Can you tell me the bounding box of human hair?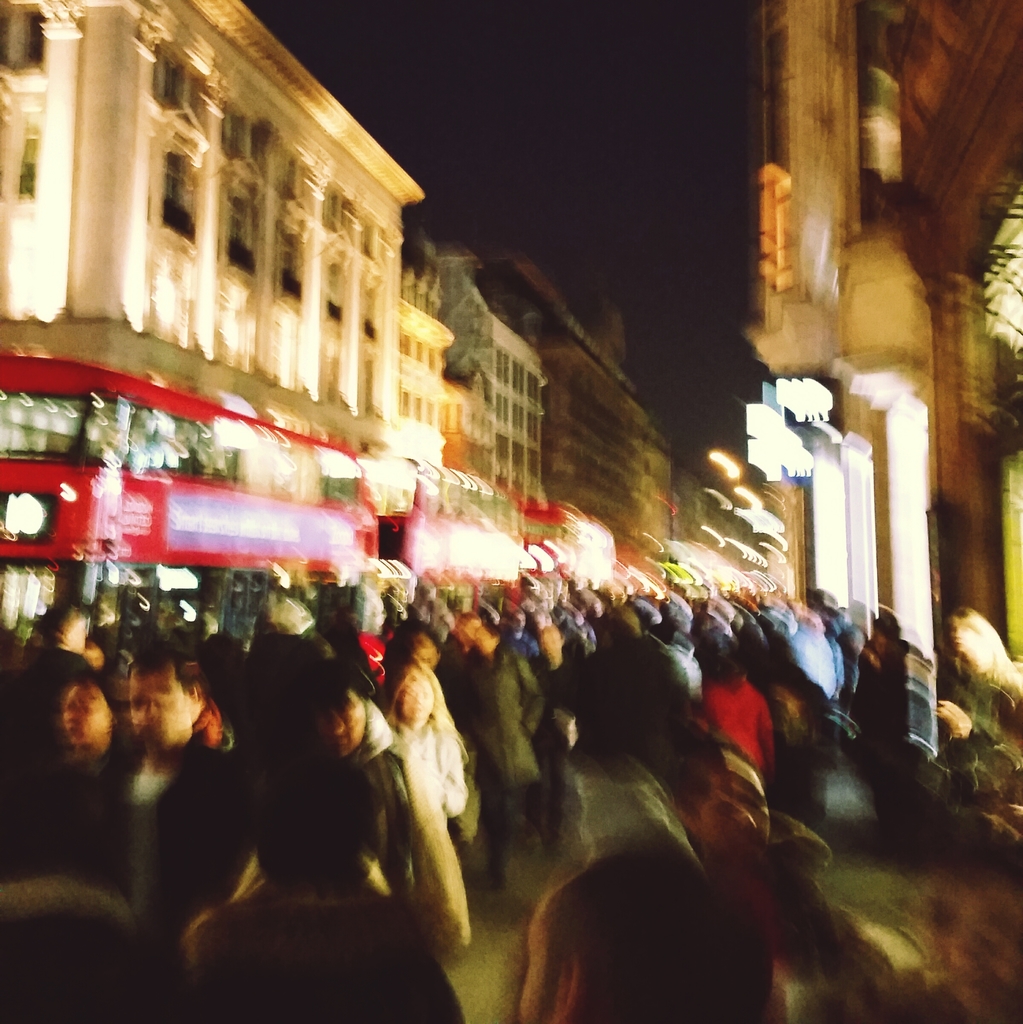
517:816:803:1023.
